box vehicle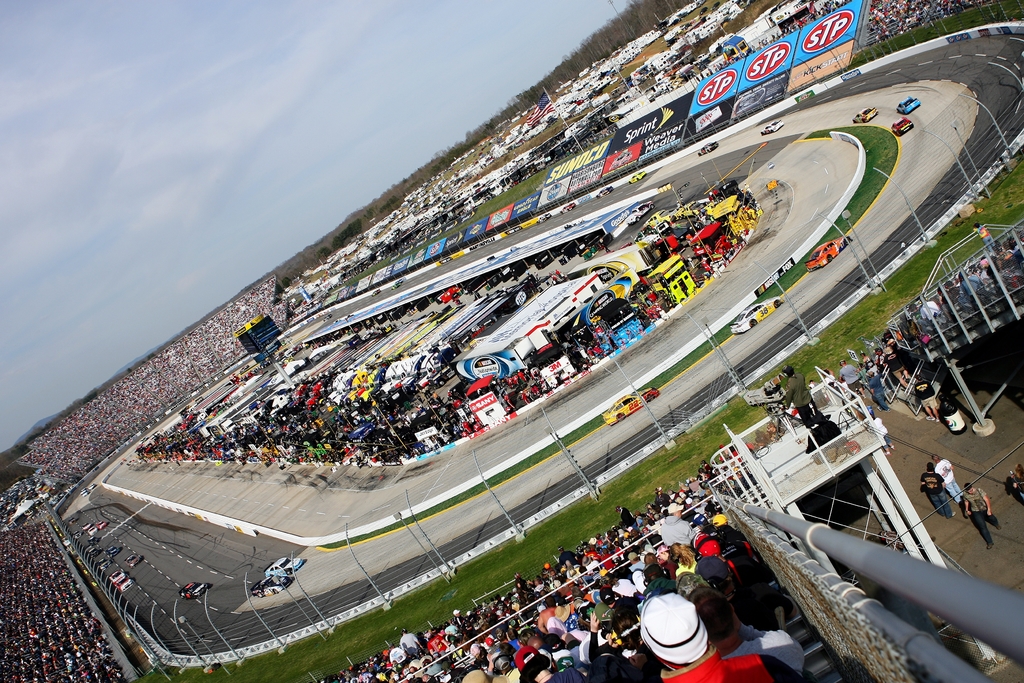
detection(252, 580, 286, 599)
